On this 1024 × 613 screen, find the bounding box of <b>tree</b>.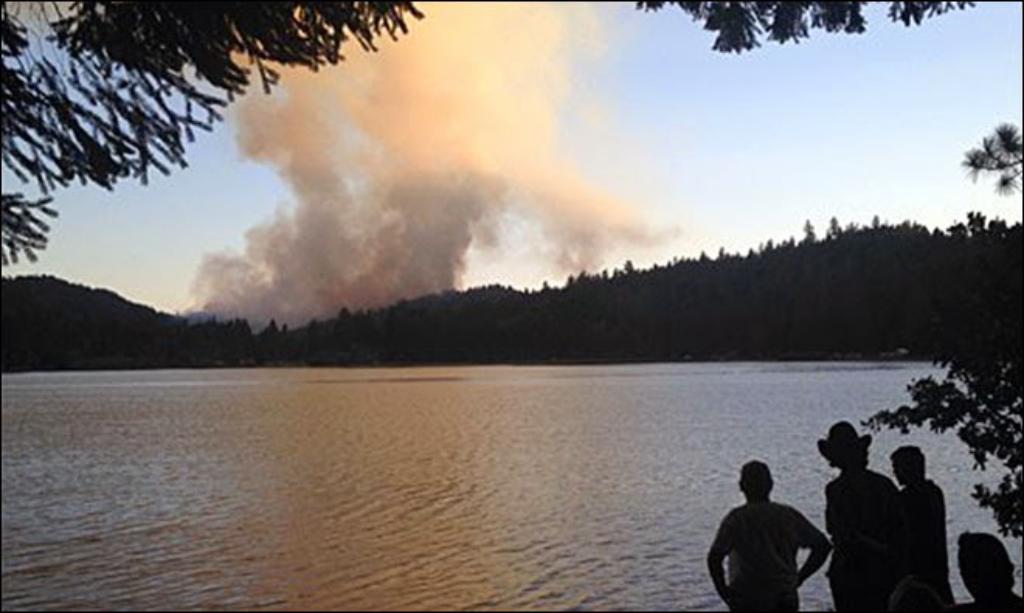
Bounding box: 2,0,984,265.
